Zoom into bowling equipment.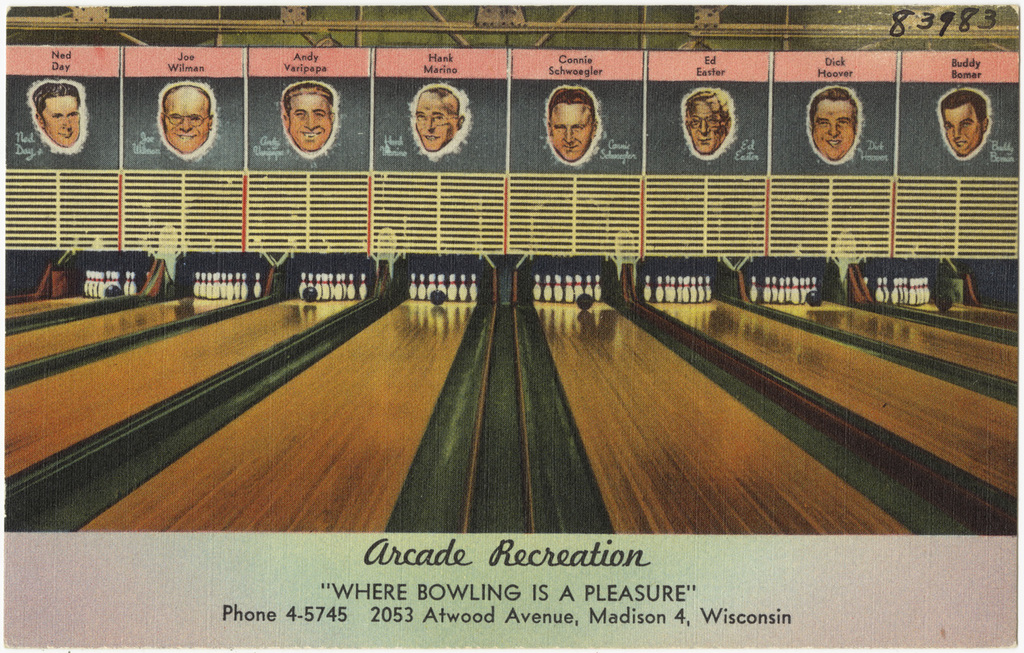
Zoom target: <bbox>253, 270, 265, 295</bbox>.
